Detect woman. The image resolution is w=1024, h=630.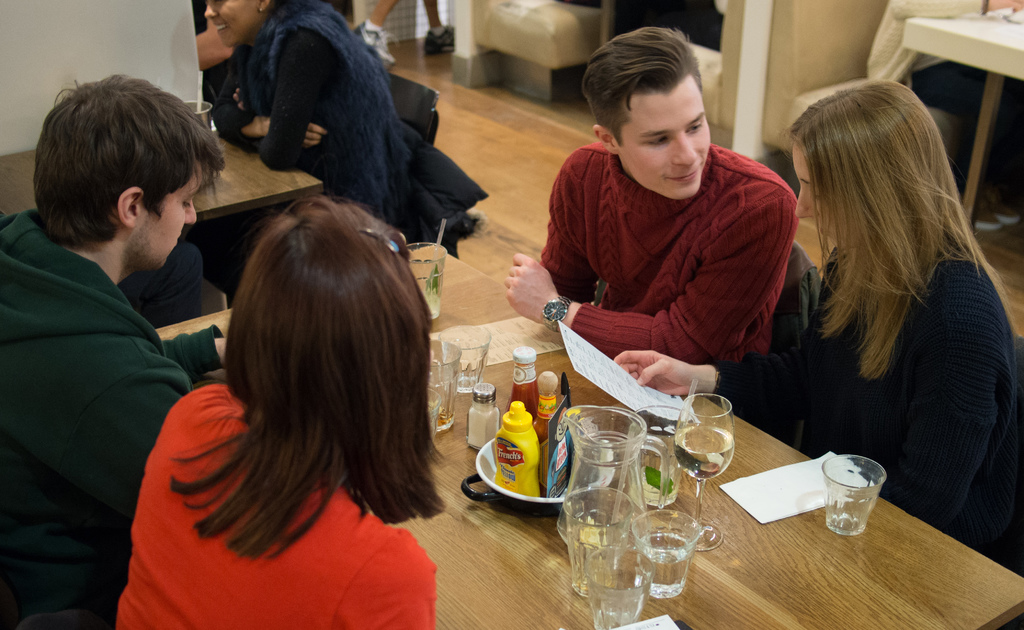
<region>762, 76, 1009, 544</region>.
